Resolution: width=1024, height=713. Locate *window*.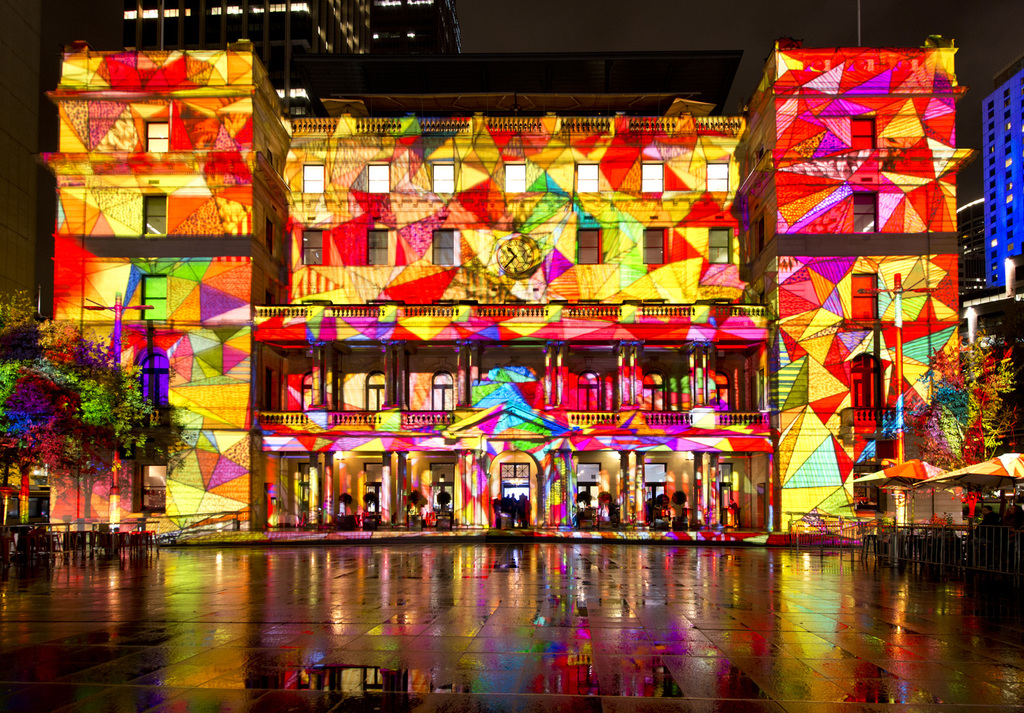
299/372/309/412.
